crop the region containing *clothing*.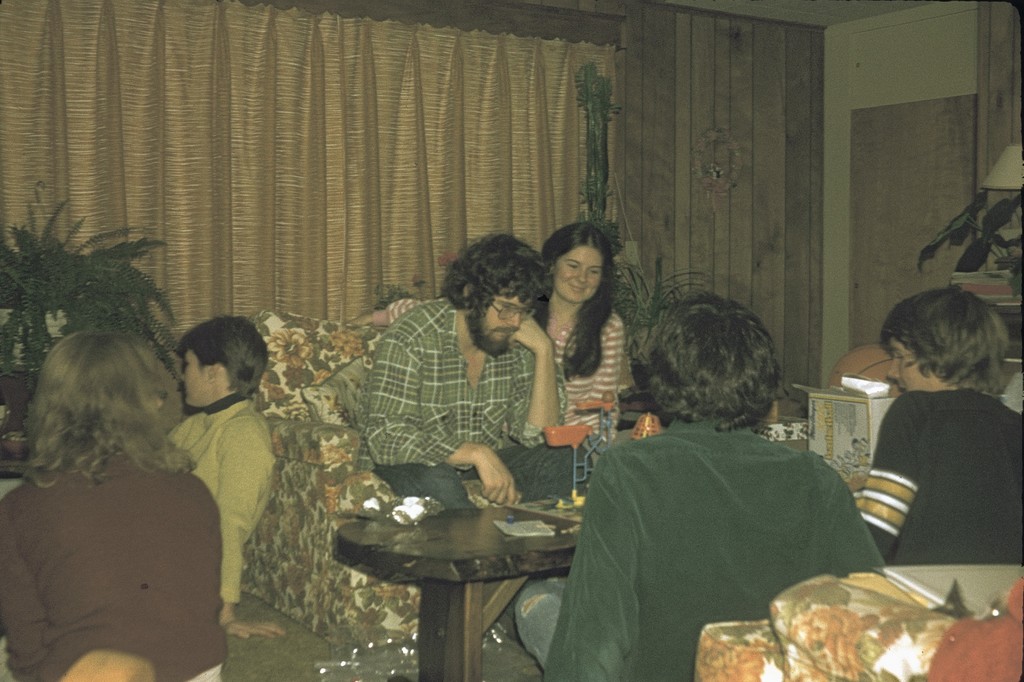
Crop region: locate(0, 441, 228, 681).
